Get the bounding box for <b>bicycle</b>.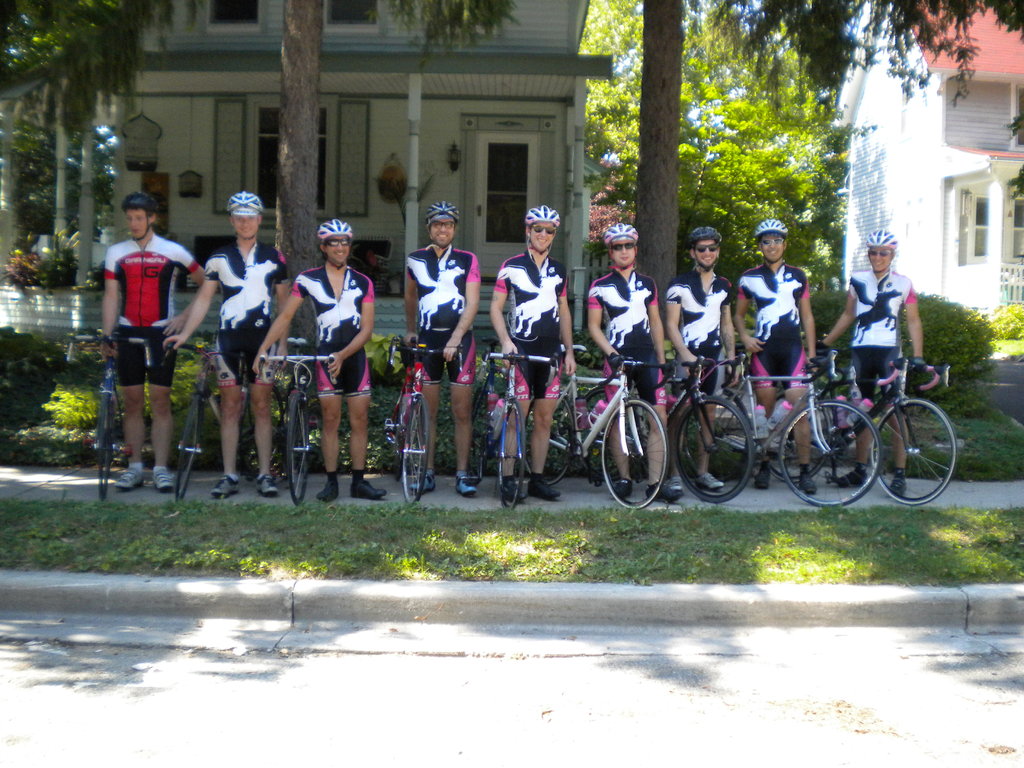
detection(384, 332, 463, 507).
